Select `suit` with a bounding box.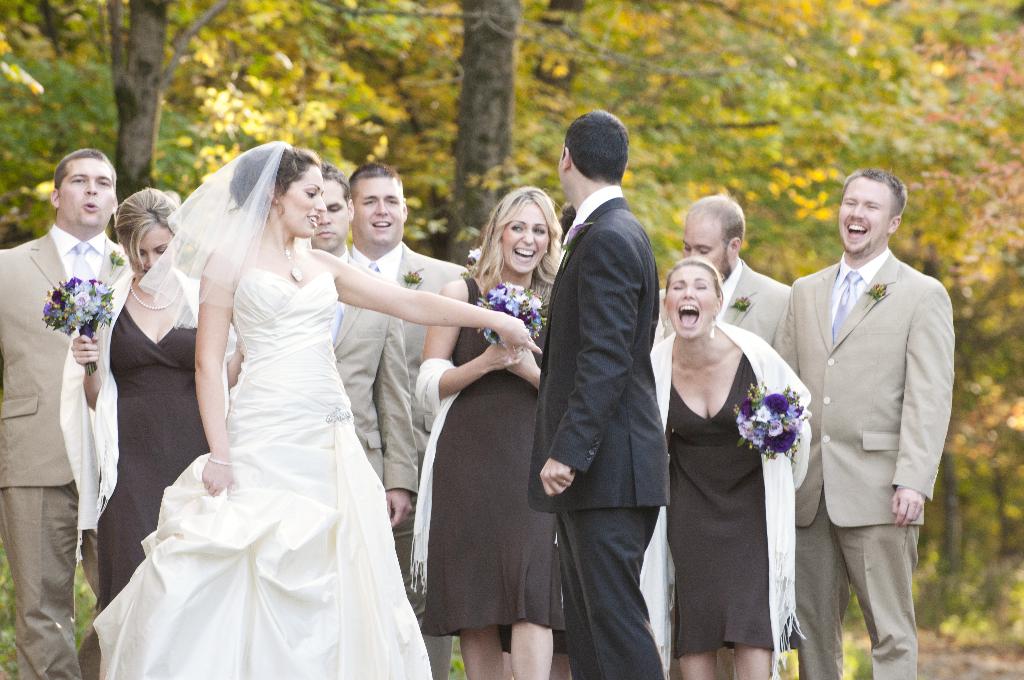
BBox(334, 236, 470, 679).
